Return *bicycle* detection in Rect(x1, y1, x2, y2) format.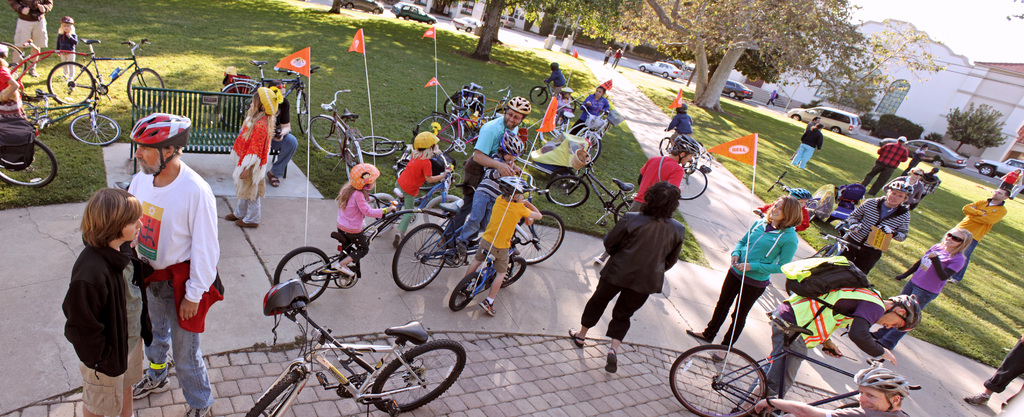
Rect(367, 137, 412, 172).
